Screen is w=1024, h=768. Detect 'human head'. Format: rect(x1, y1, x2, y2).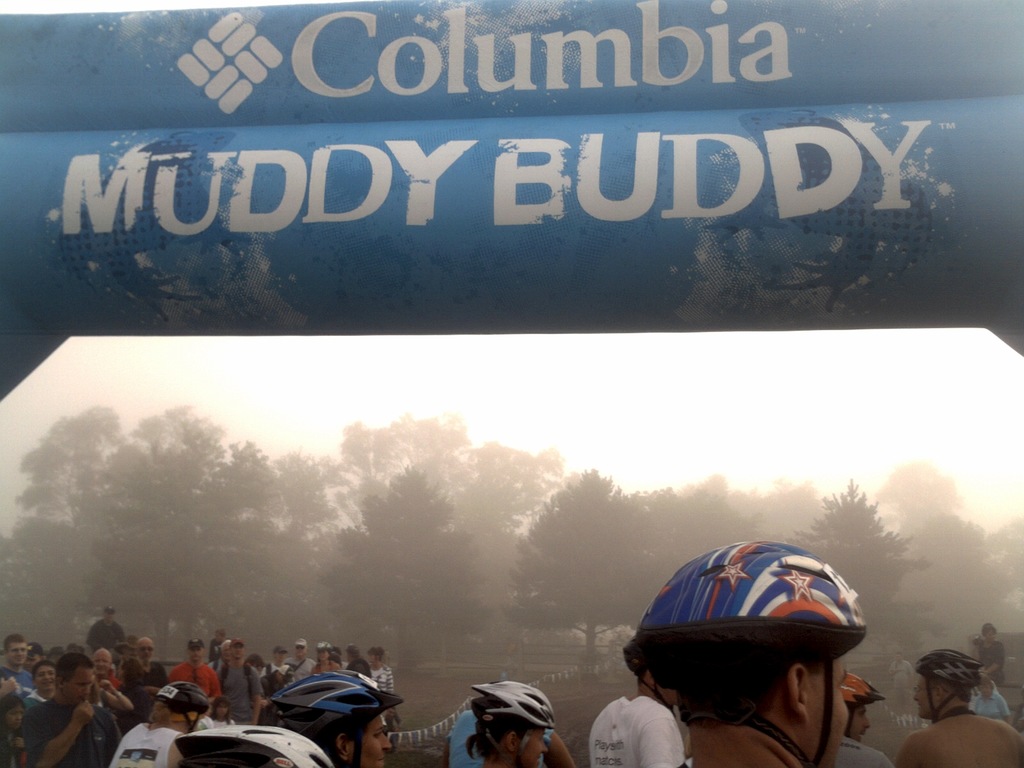
rect(675, 634, 851, 760).
